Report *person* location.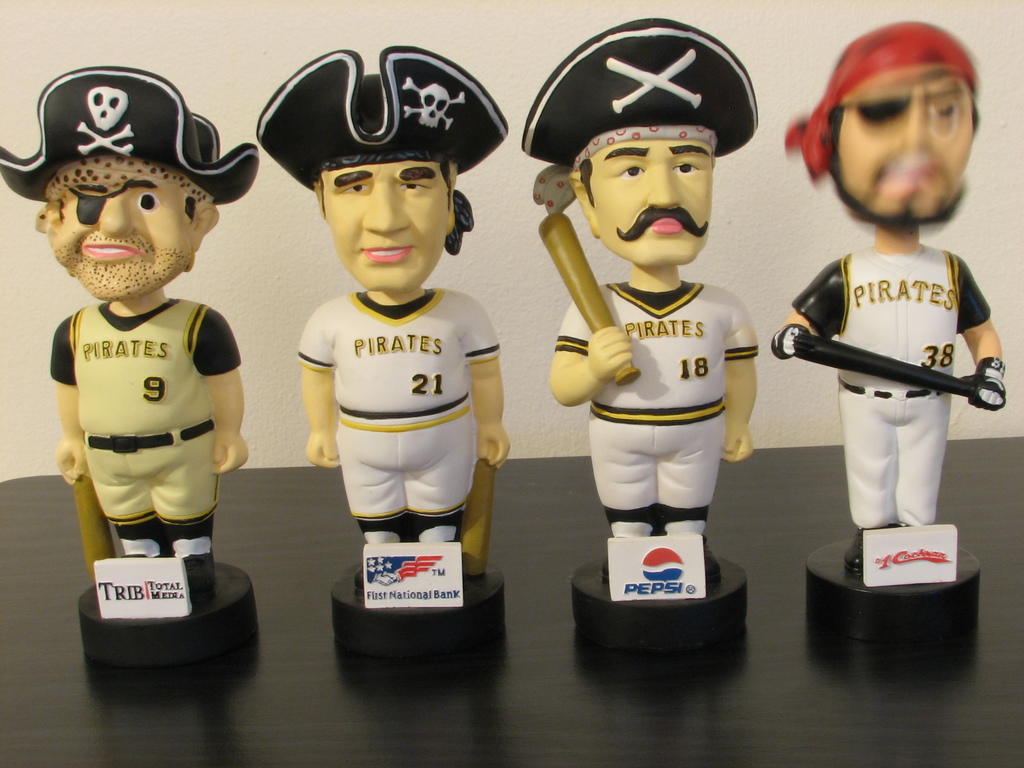
Report: 551, 57, 771, 675.
